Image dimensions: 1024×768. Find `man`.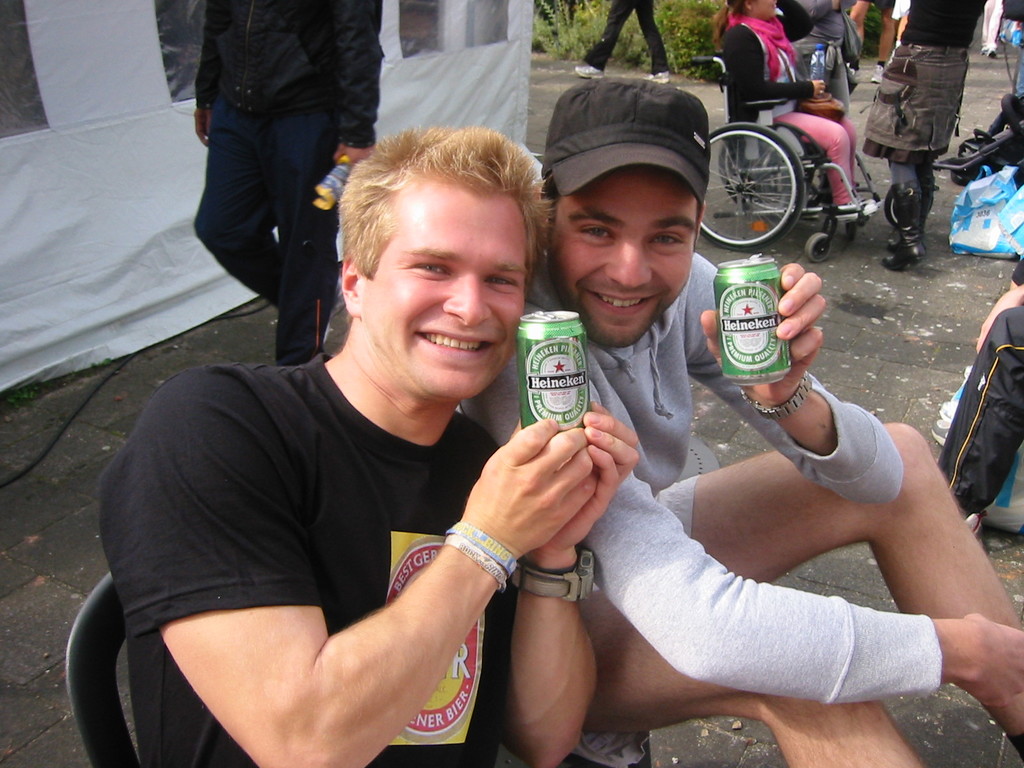
box(89, 103, 699, 767).
